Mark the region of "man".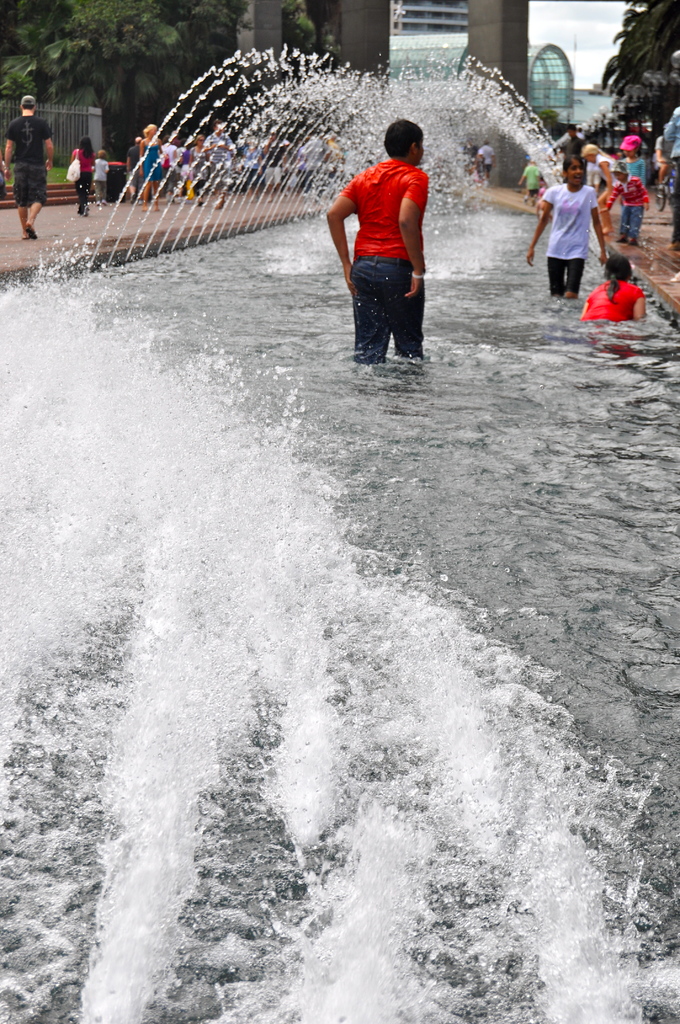
Region: <box>469,133,495,186</box>.
